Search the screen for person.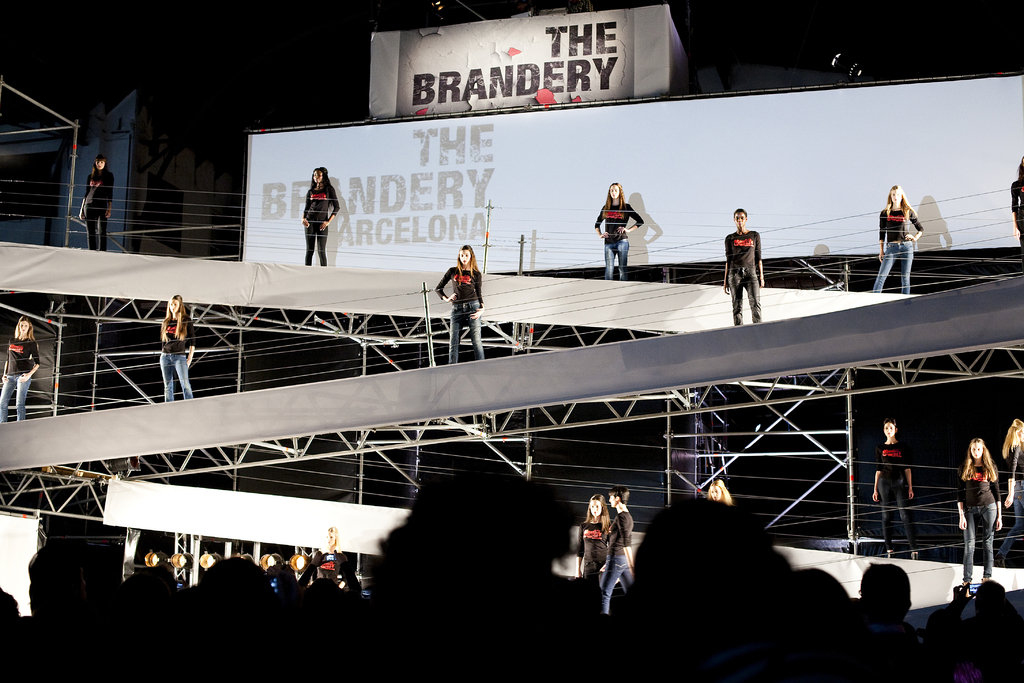
Found at l=434, t=238, r=486, b=337.
